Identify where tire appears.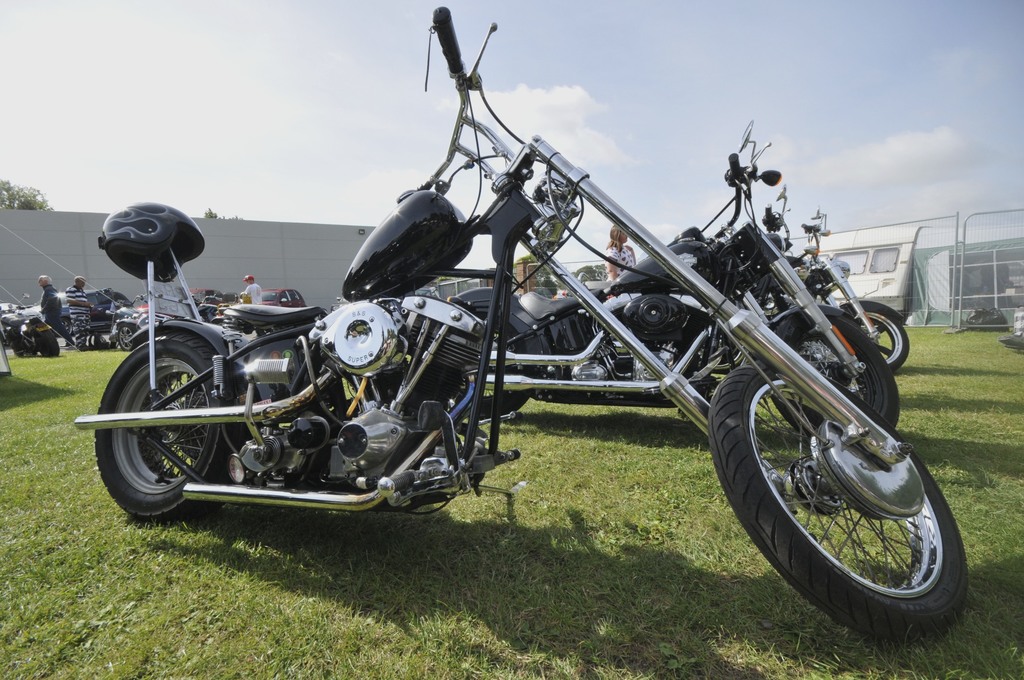
Appears at {"left": 13, "top": 337, "right": 33, "bottom": 357}.
